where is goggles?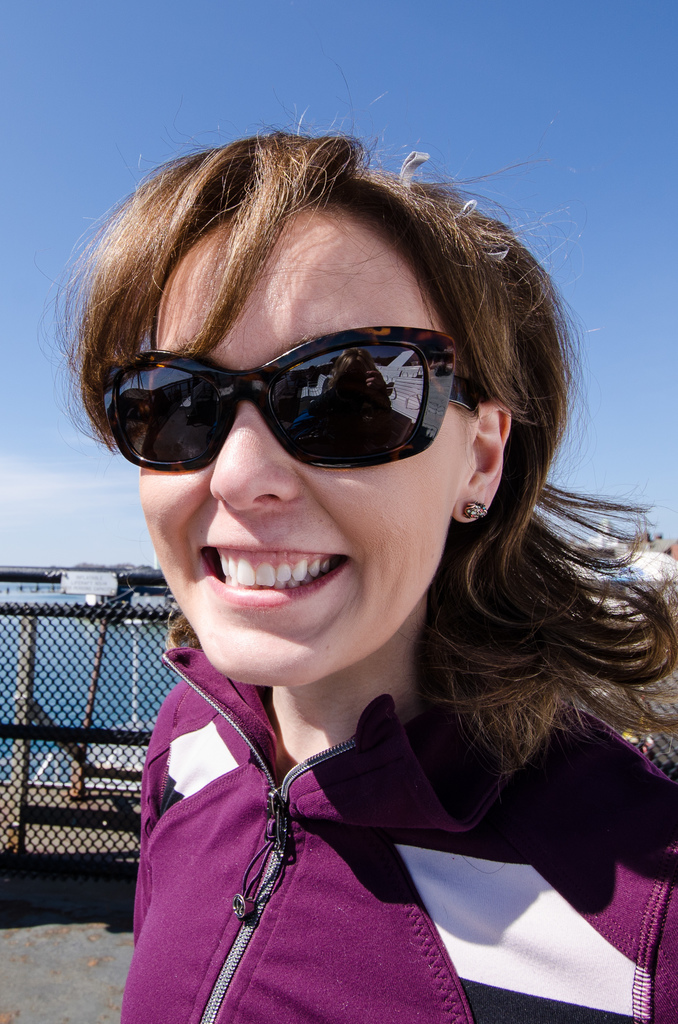
{"left": 93, "top": 316, "right": 497, "bottom": 478}.
